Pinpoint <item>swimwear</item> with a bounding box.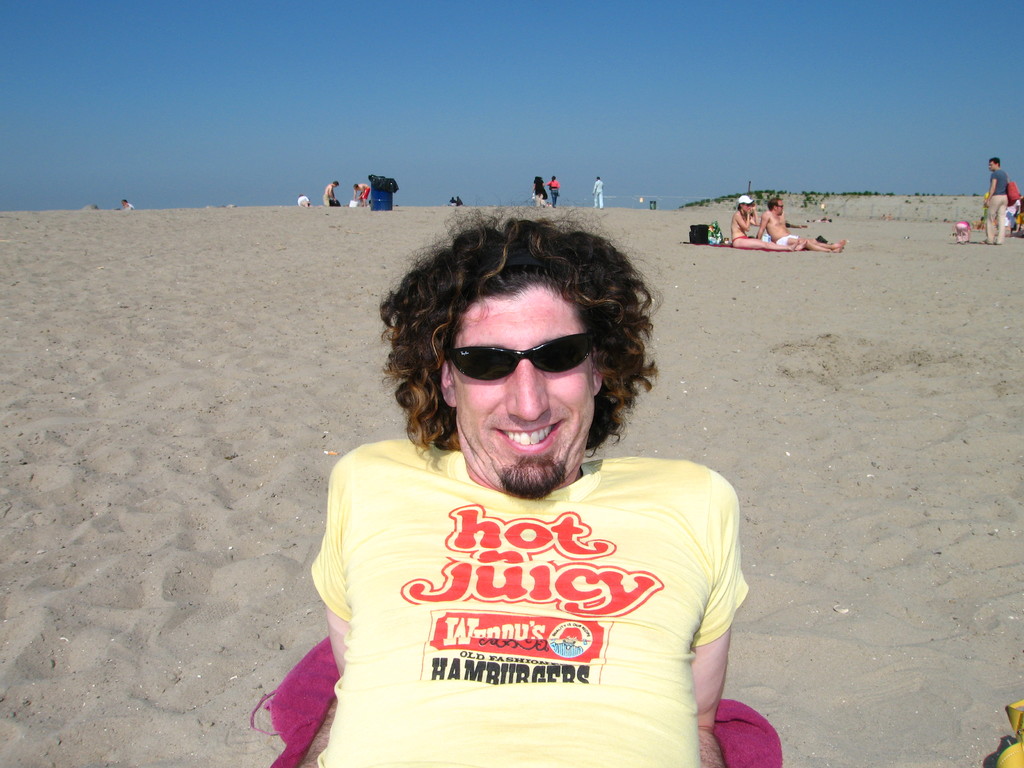
728/234/754/245.
